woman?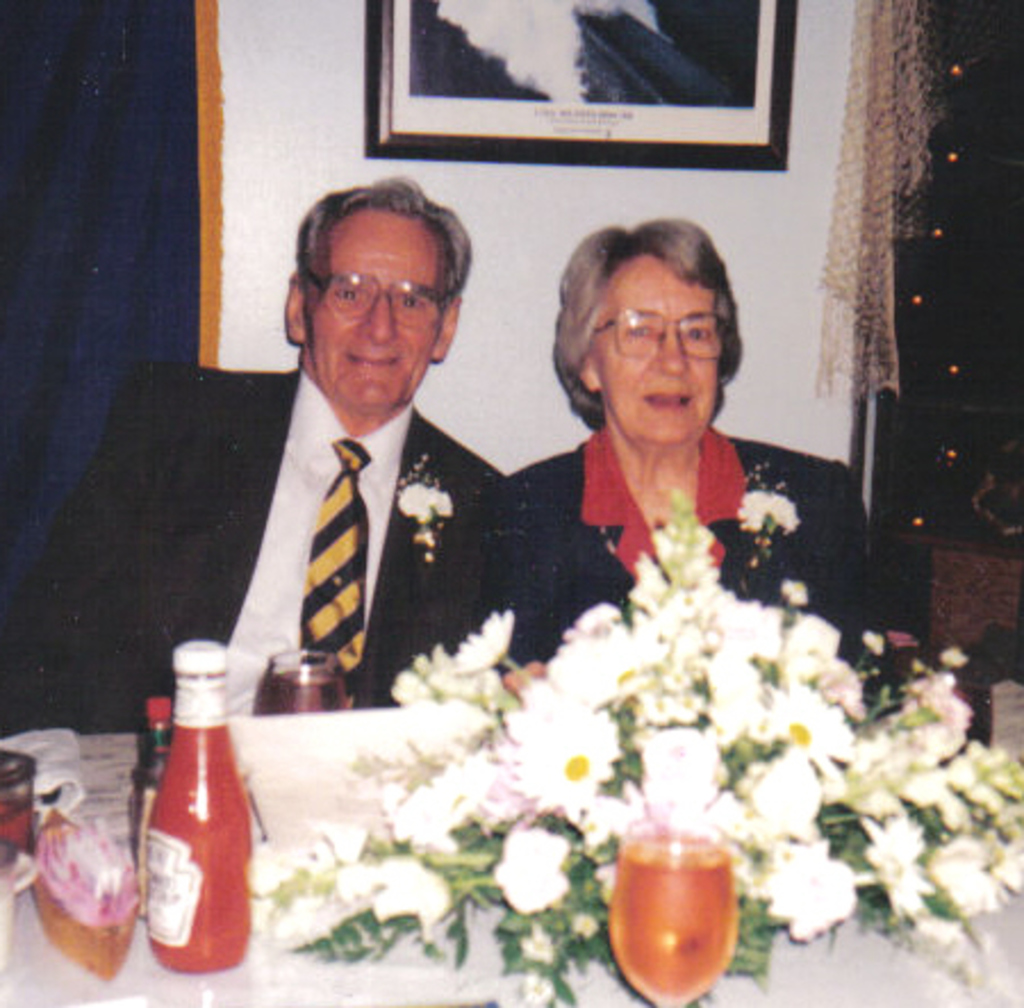
select_region(366, 214, 951, 719)
